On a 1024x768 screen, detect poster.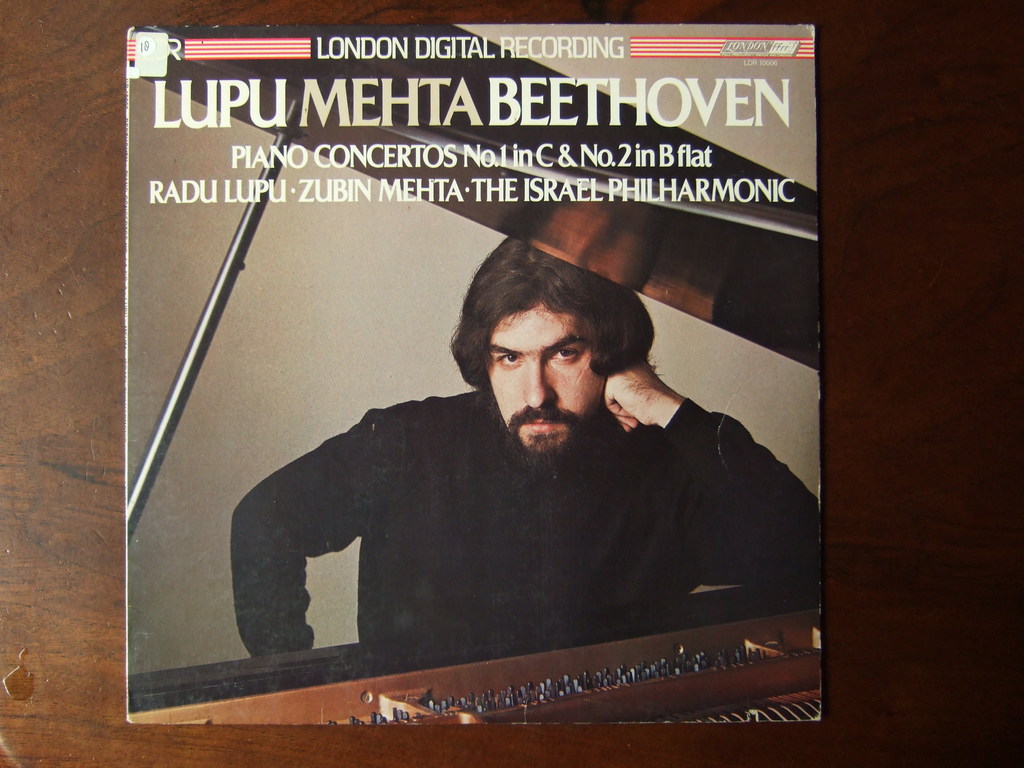
(x1=129, y1=23, x2=822, y2=729).
